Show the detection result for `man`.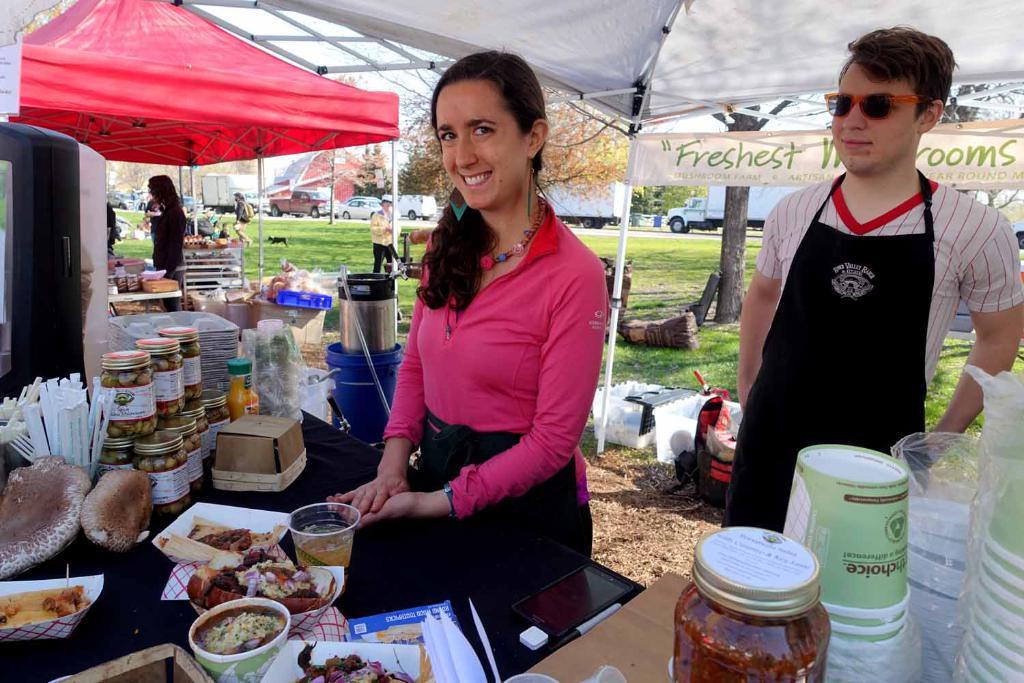
BBox(722, 22, 1023, 533).
